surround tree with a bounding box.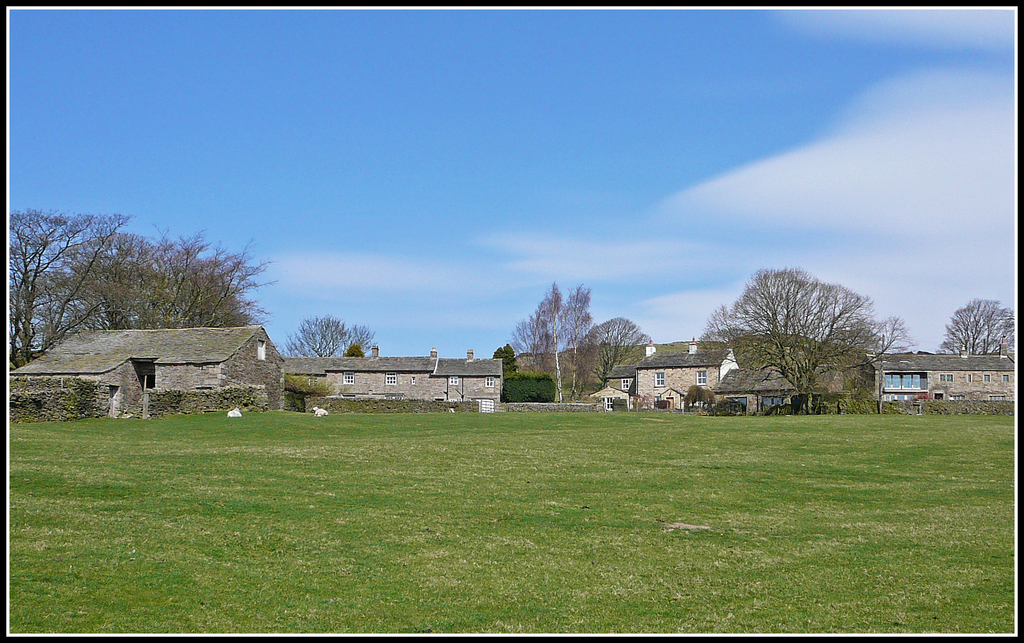
detection(68, 221, 278, 332).
